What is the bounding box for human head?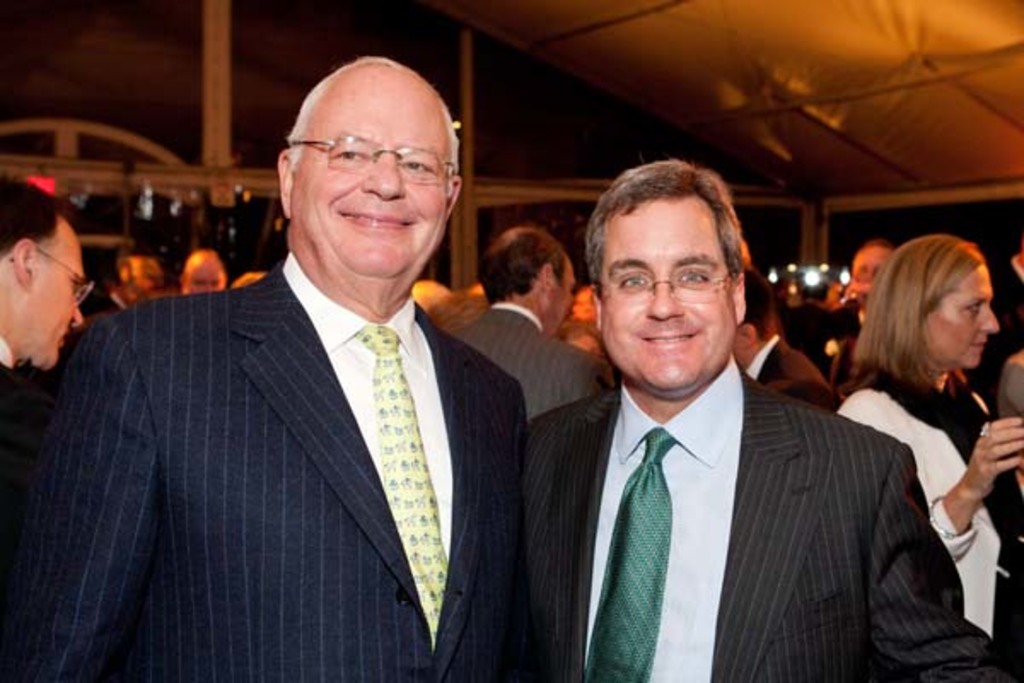
{"x1": 850, "y1": 236, "x2": 896, "y2": 292}.
